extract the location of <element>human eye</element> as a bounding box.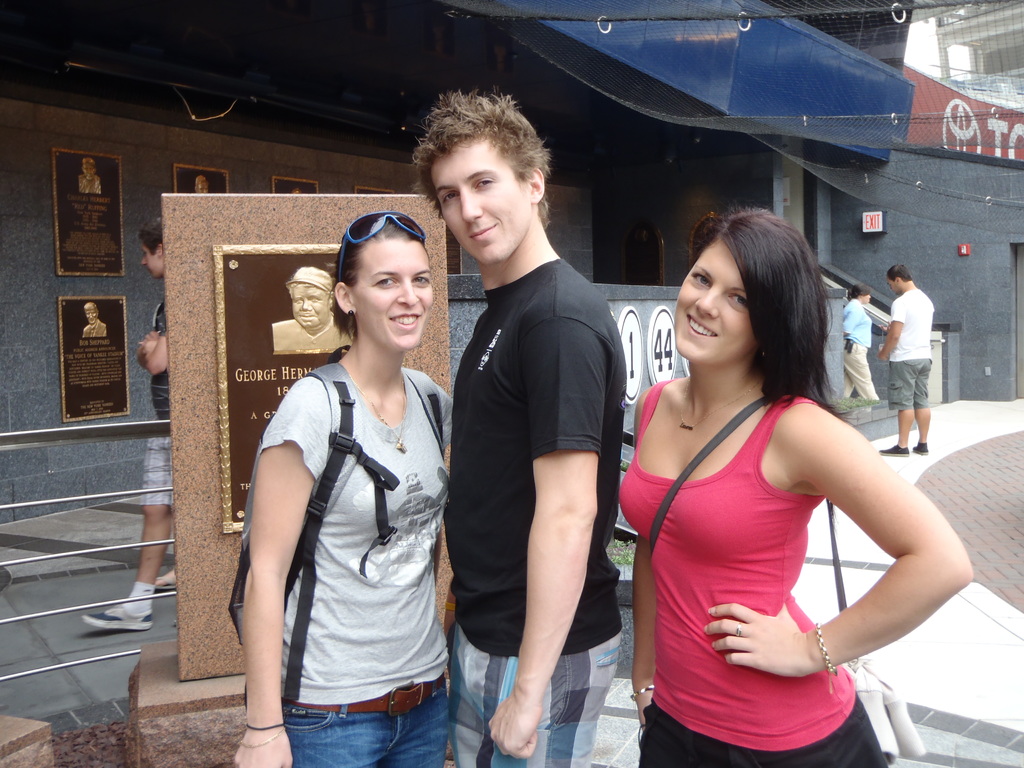
pyautogui.locateOnScreen(309, 296, 319, 301).
